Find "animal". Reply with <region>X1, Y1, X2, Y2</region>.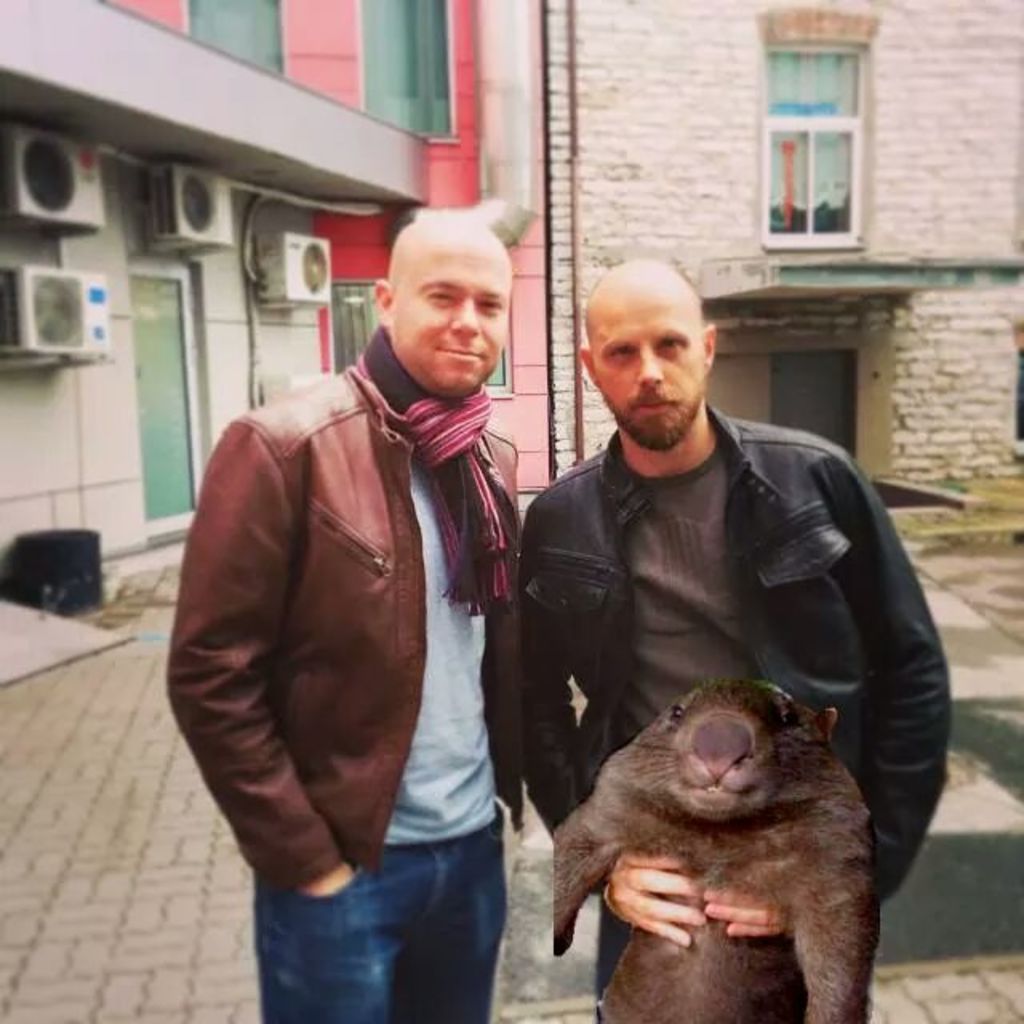
<region>549, 667, 890, 1022</region>.
